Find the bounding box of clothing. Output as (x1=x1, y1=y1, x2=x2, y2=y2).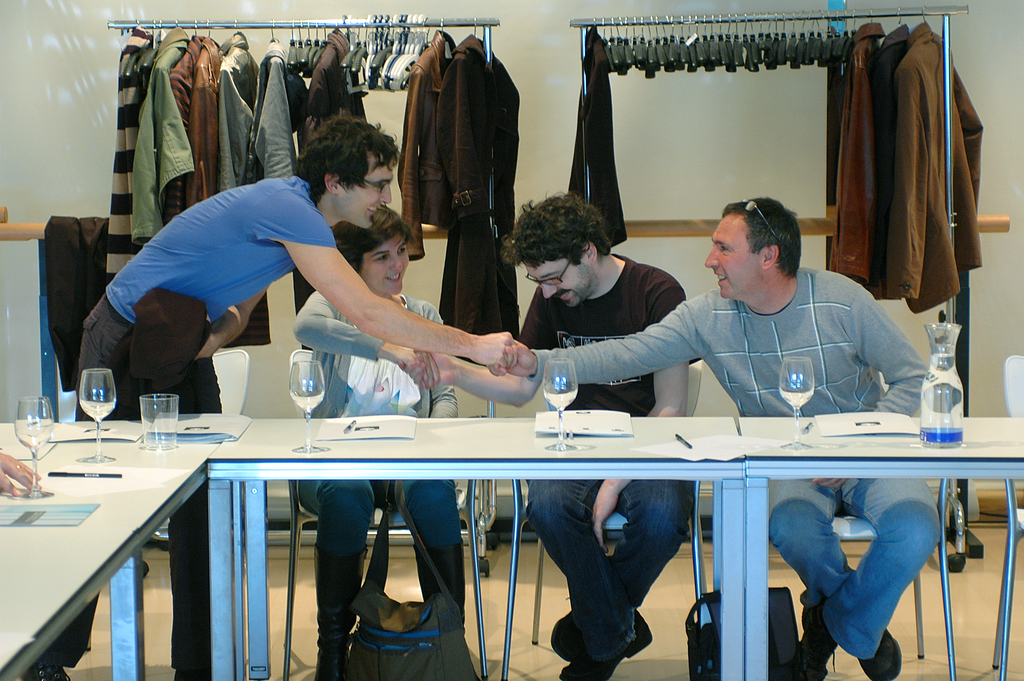
(x1=438, y1=32, x2=518, y2=365).
